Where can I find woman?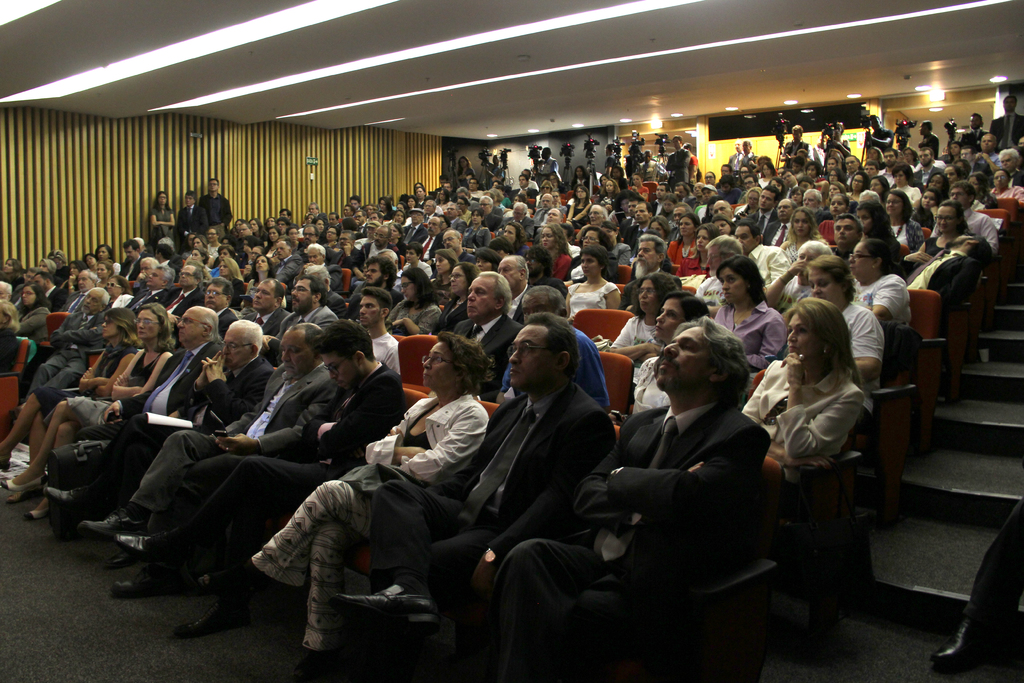
You can find it at 680 221 727 278.
